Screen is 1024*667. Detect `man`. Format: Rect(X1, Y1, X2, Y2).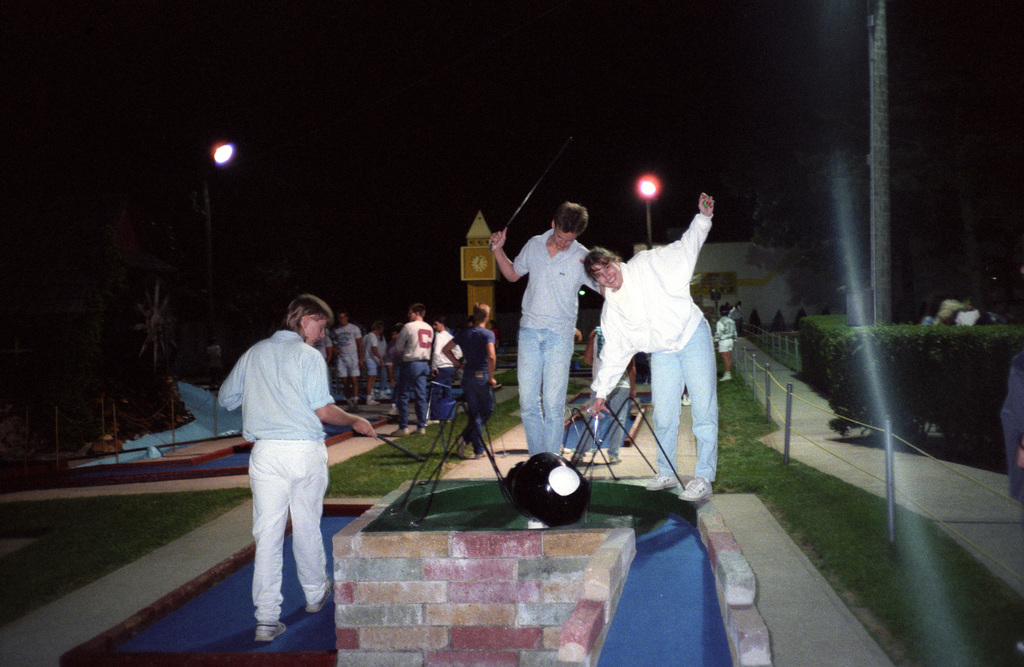
Rect(332, 312, 360, 412).
